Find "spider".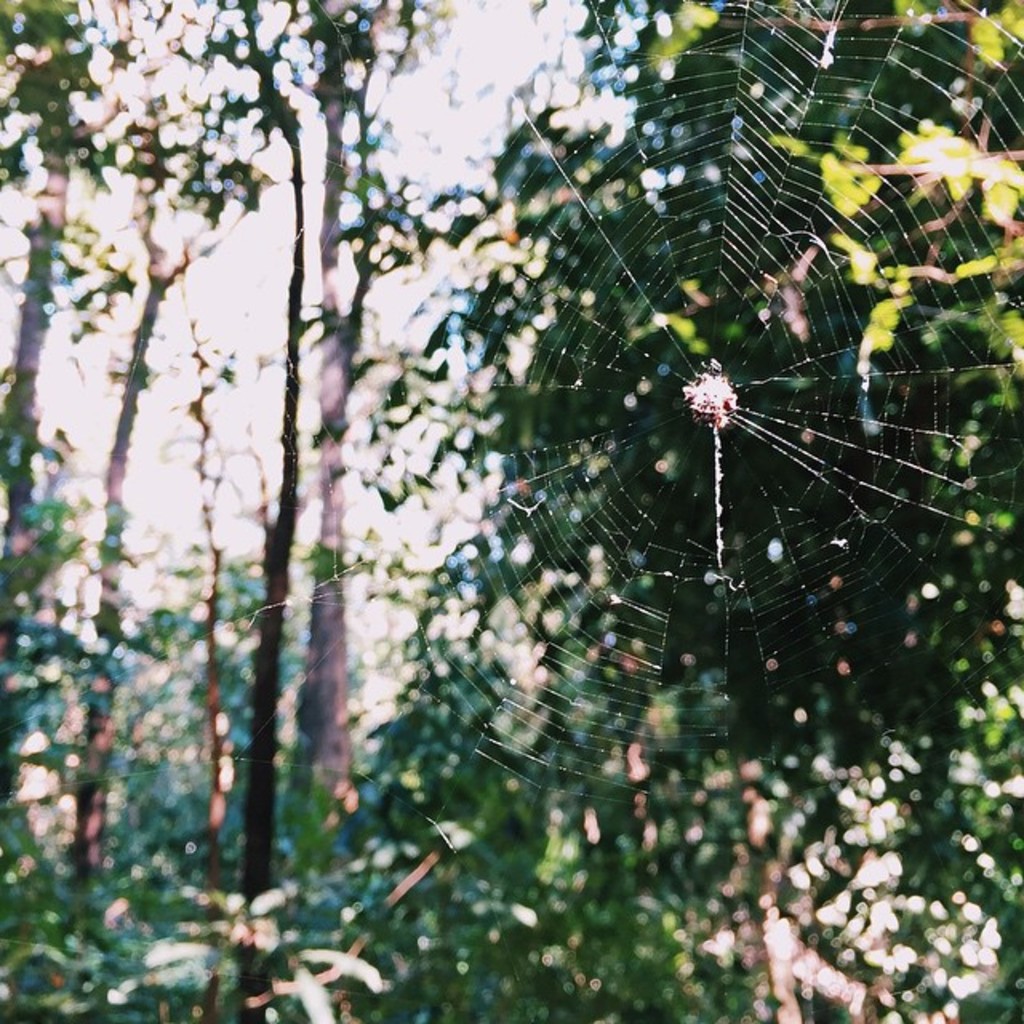
(left=680, top=368, right=747, bottom=432).
